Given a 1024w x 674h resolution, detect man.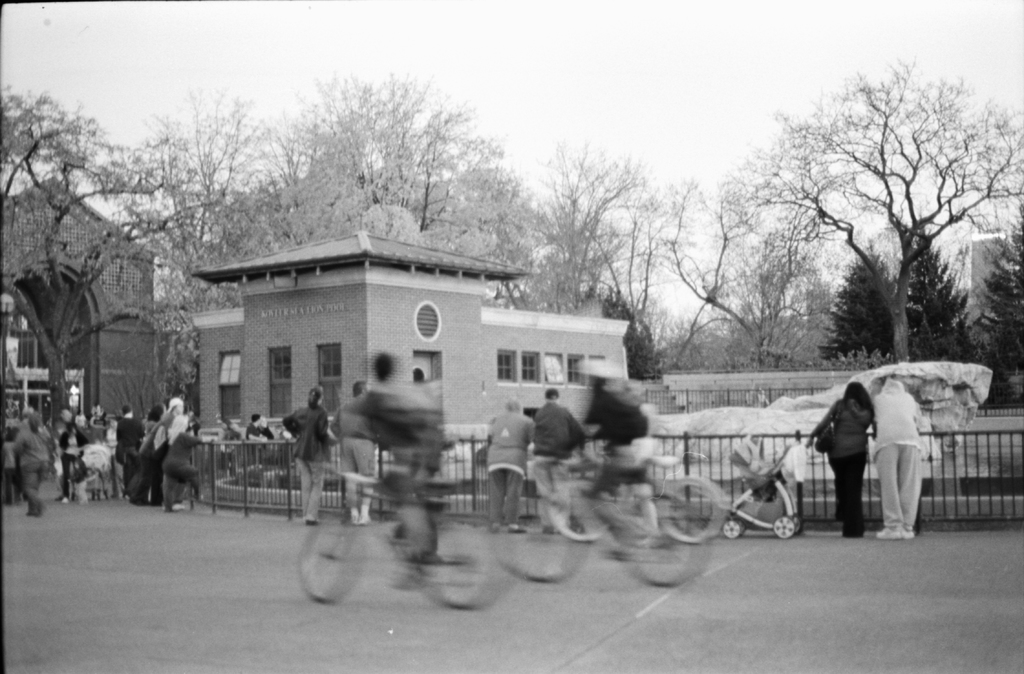
rect(824, 377, 869, 561).
